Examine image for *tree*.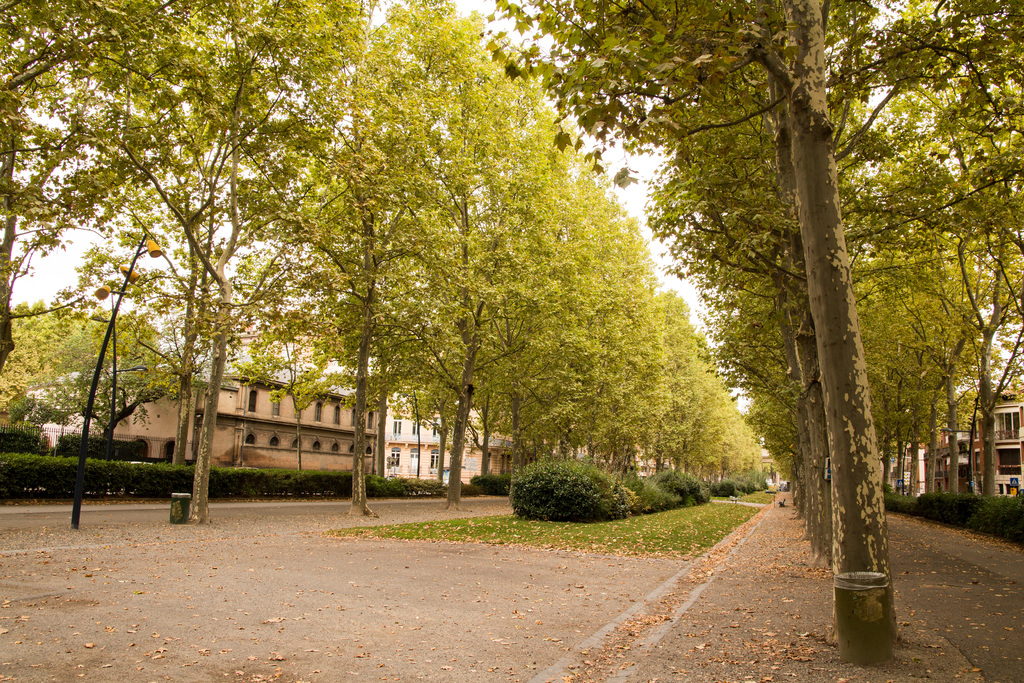
Examination result: (x1=720, y1=400, x2=756, y2=478).
